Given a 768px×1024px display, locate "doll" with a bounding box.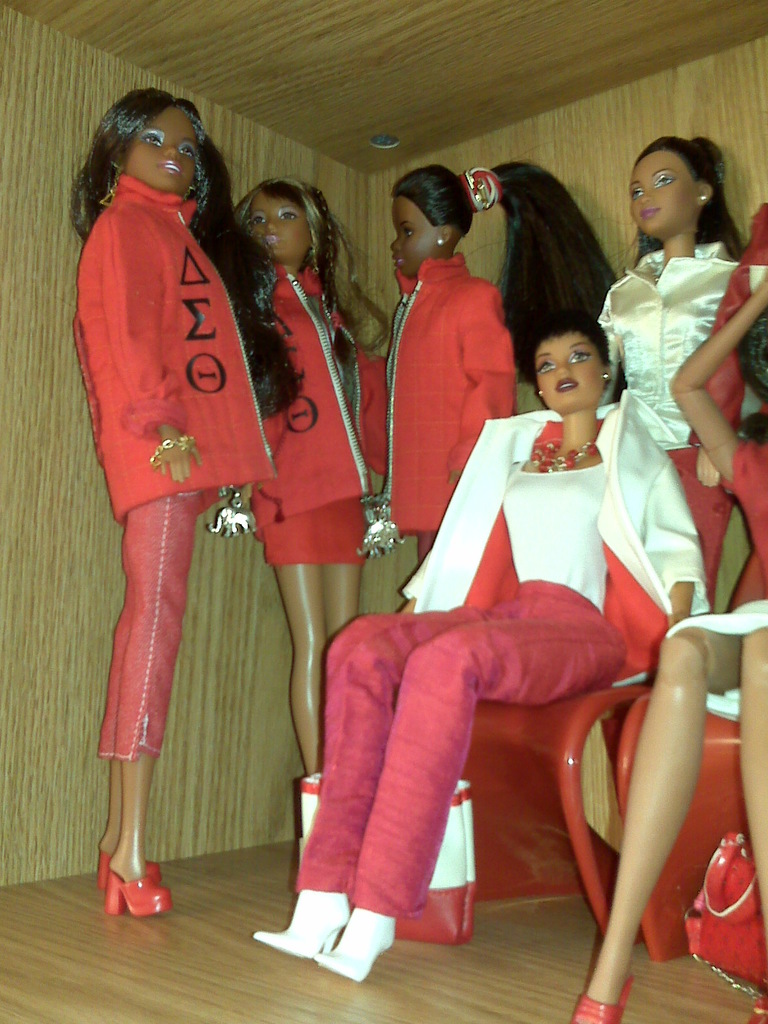
Located: region(65, 83, 287, 918).
